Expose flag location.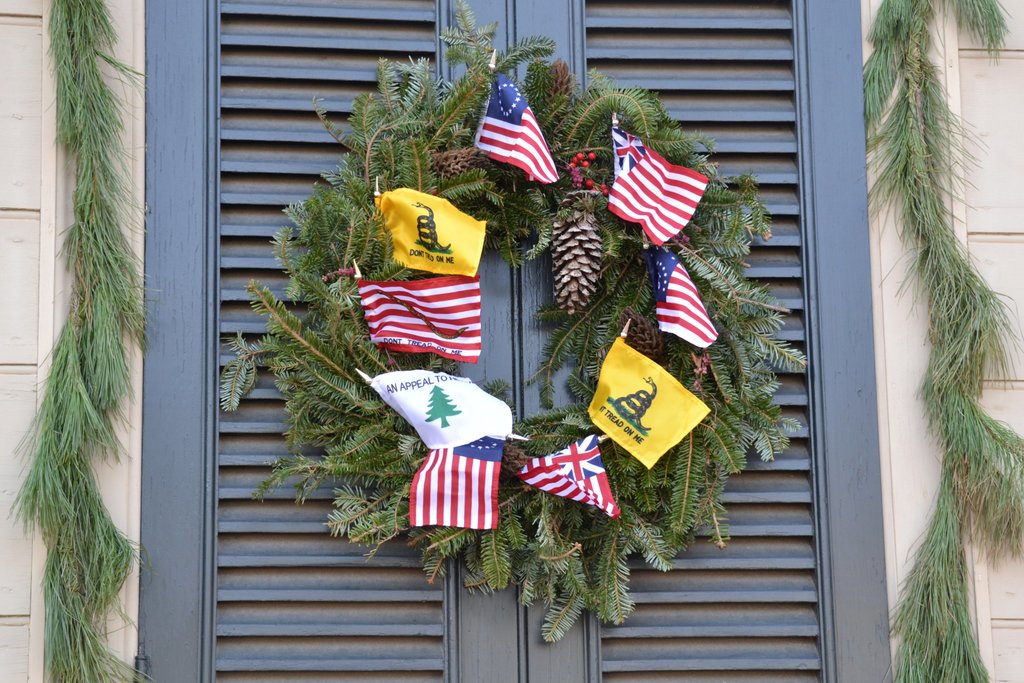
Exposed at (368, 375, 536, 452).
